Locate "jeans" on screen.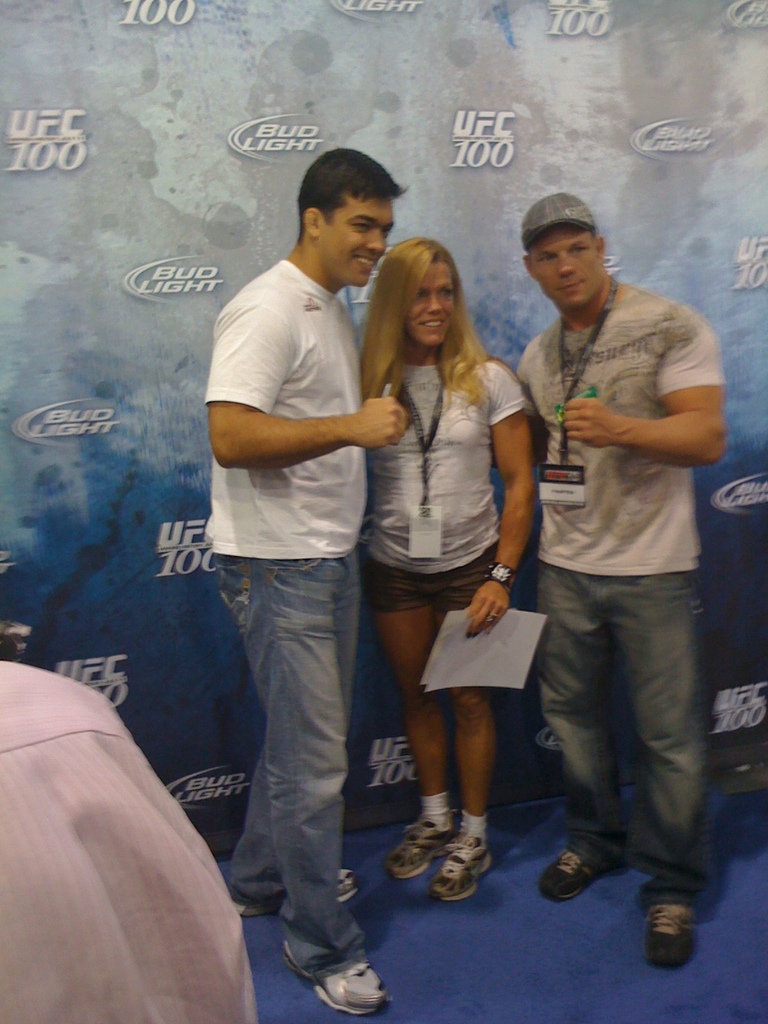
On screen at left=546, top=566, right=696, bottom=895.
